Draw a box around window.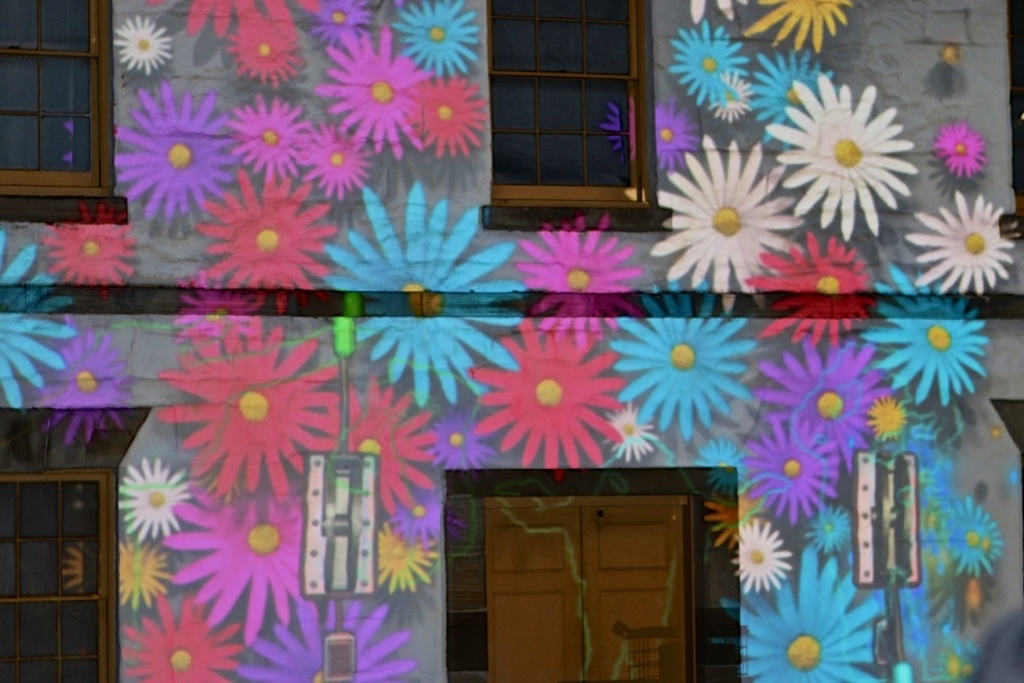
l=439, t=469, r=751, b=682.
